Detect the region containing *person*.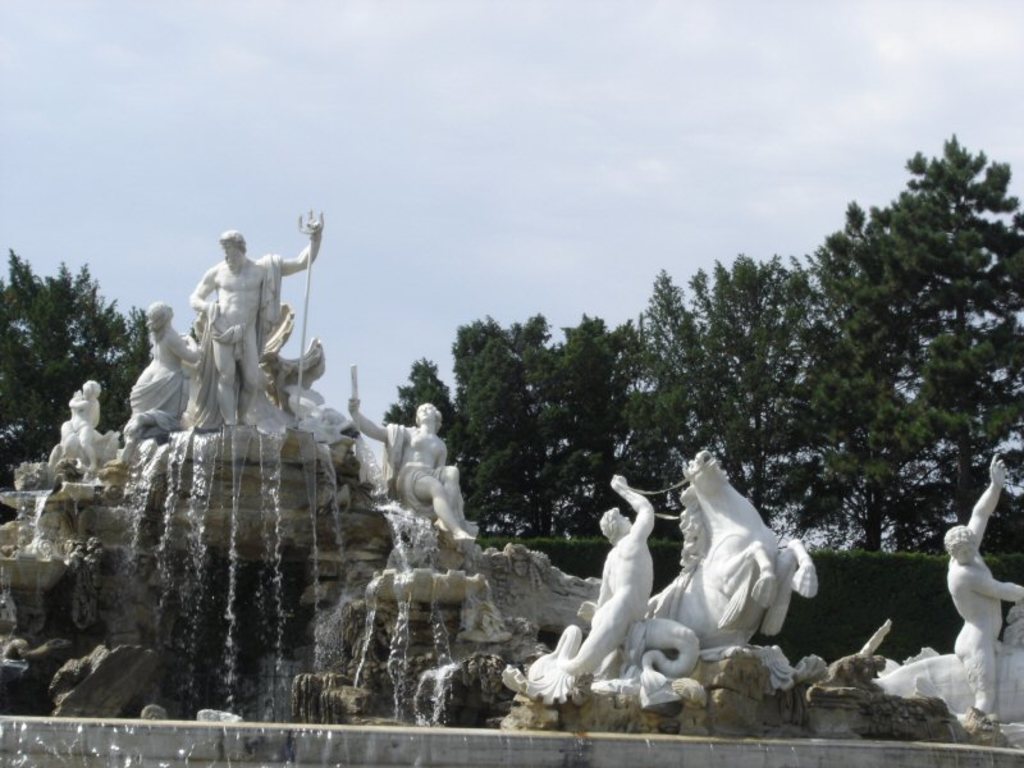
933 452 1023 726.
